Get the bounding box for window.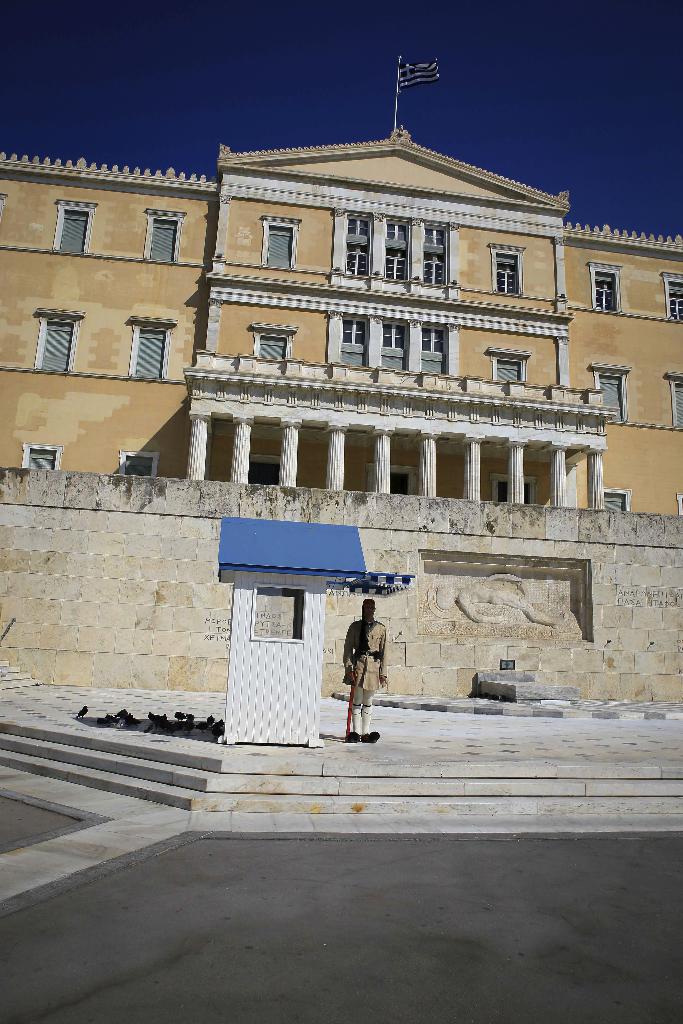
BBox(249, 325, 296, 360).
